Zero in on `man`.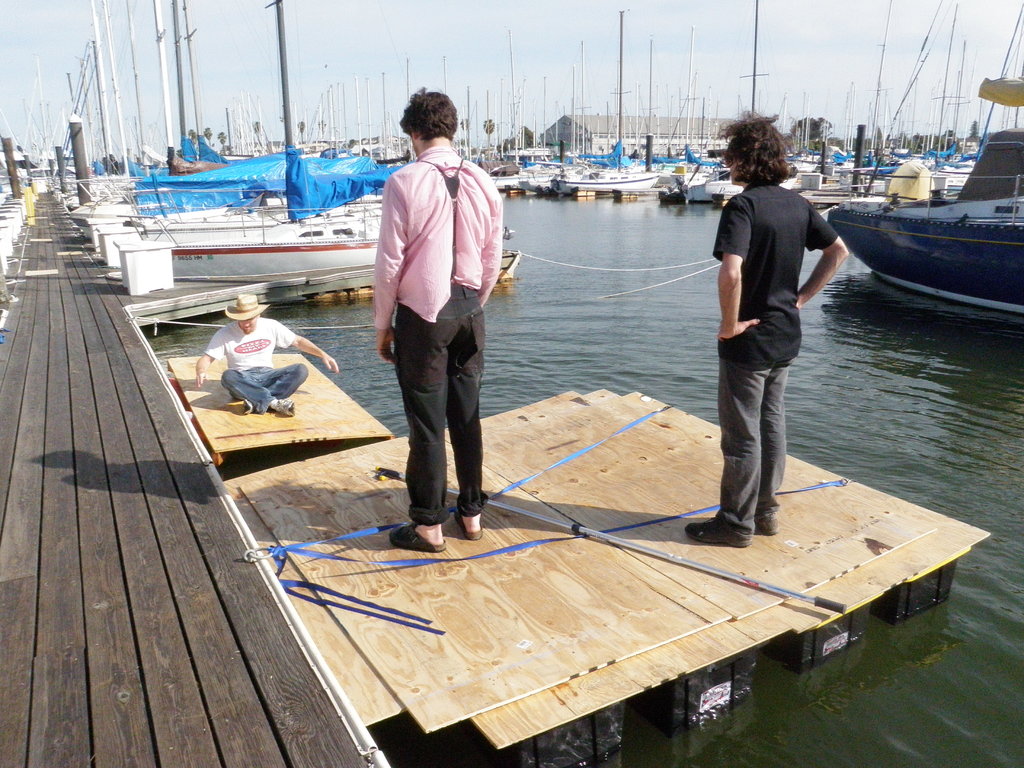
Zeroed in: left=367, top=97, right=504, bottom=551.
